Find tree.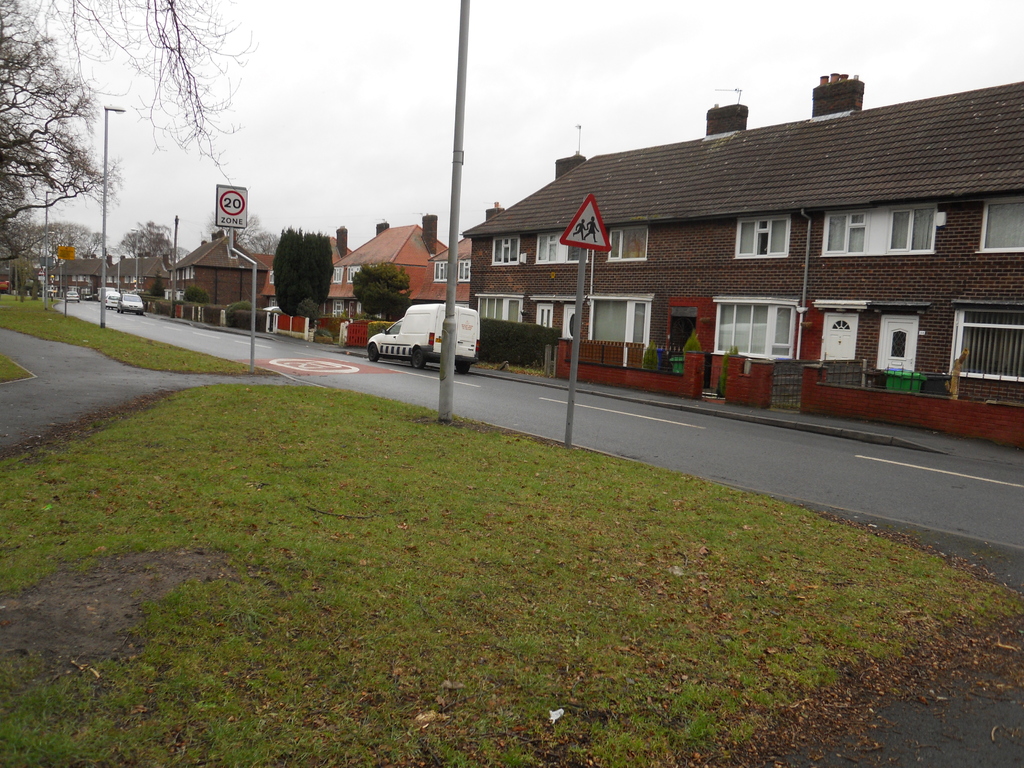
crop(350, 264, 408, 321).
